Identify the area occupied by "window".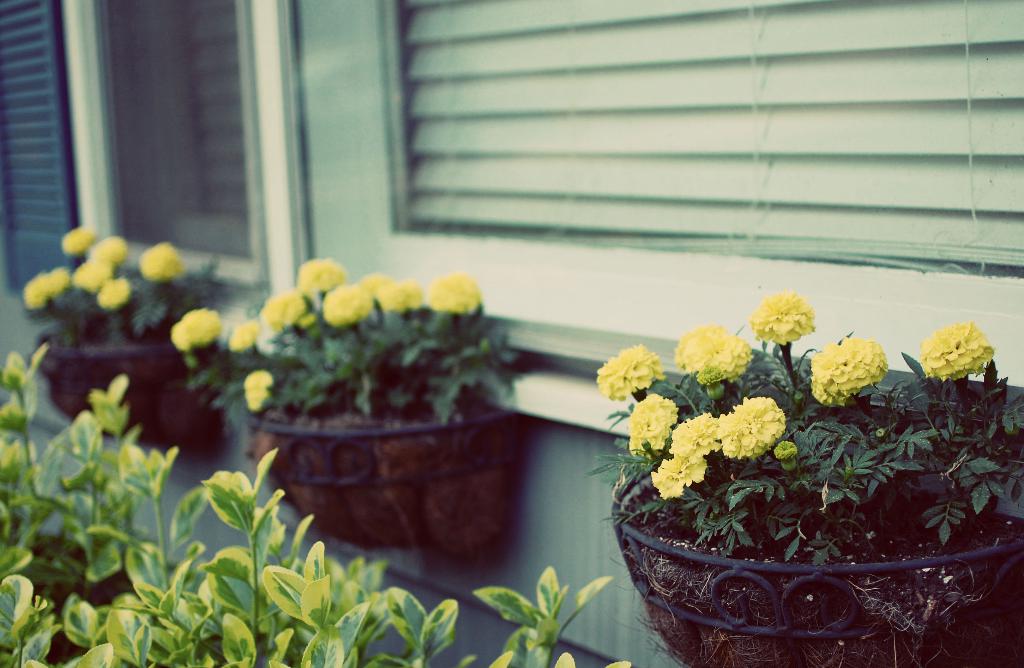
Area: rect(61, 0, 289, 300).
